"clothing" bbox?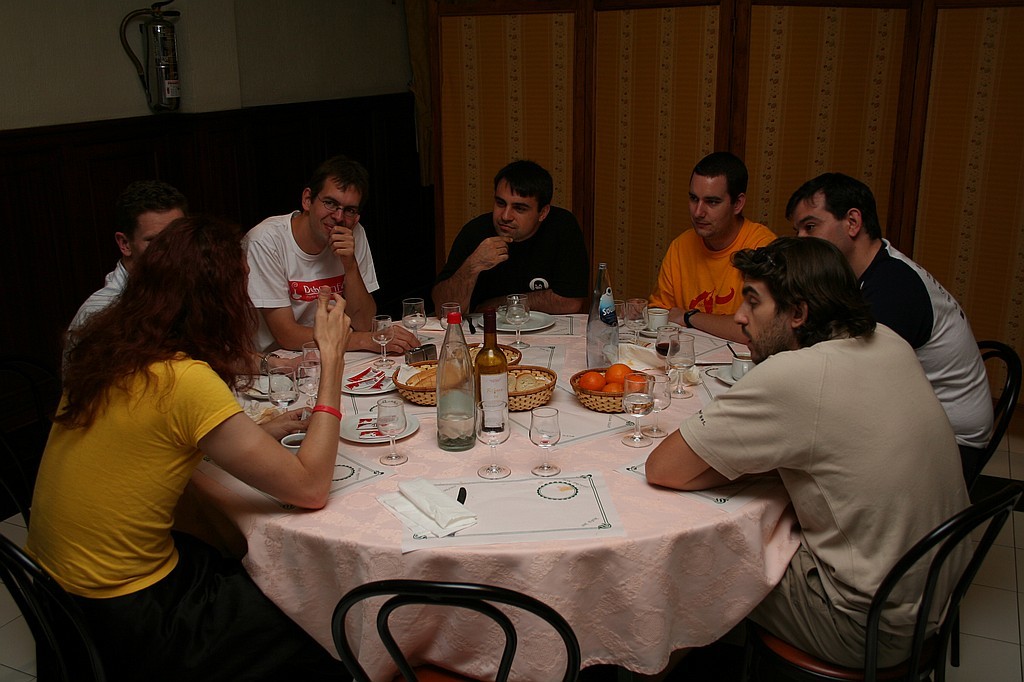
rect(668, 249, 991, 661)
